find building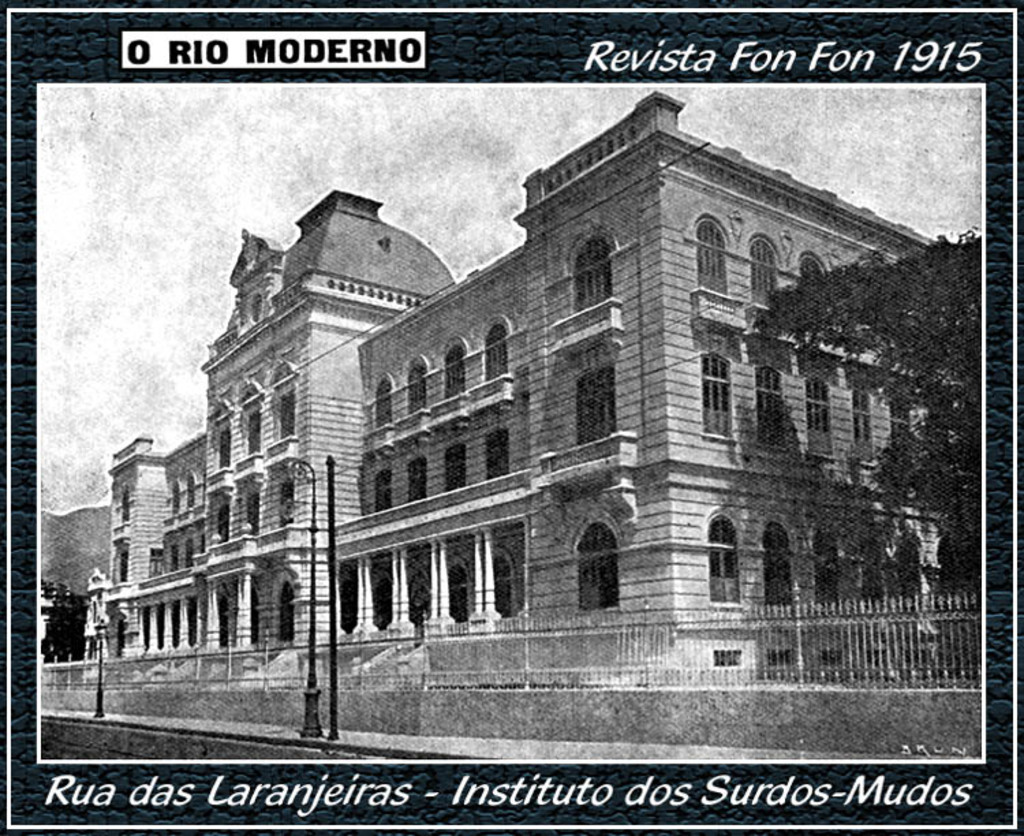
rect(76, 94, 953, 697)
